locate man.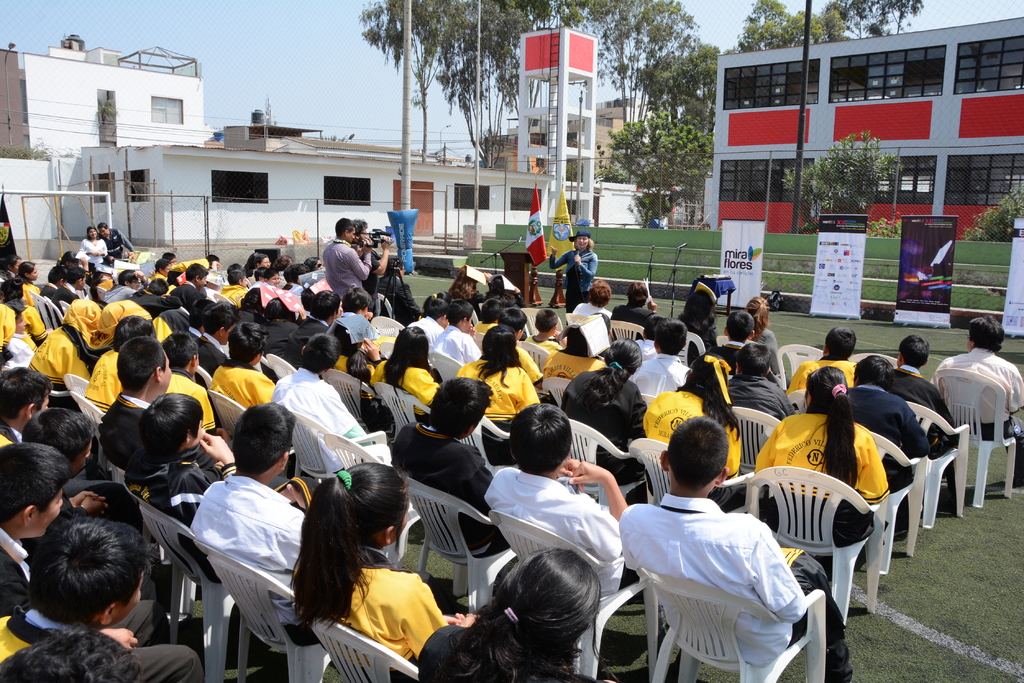
Bounding box: Rect(167, 261, 209, 309).
